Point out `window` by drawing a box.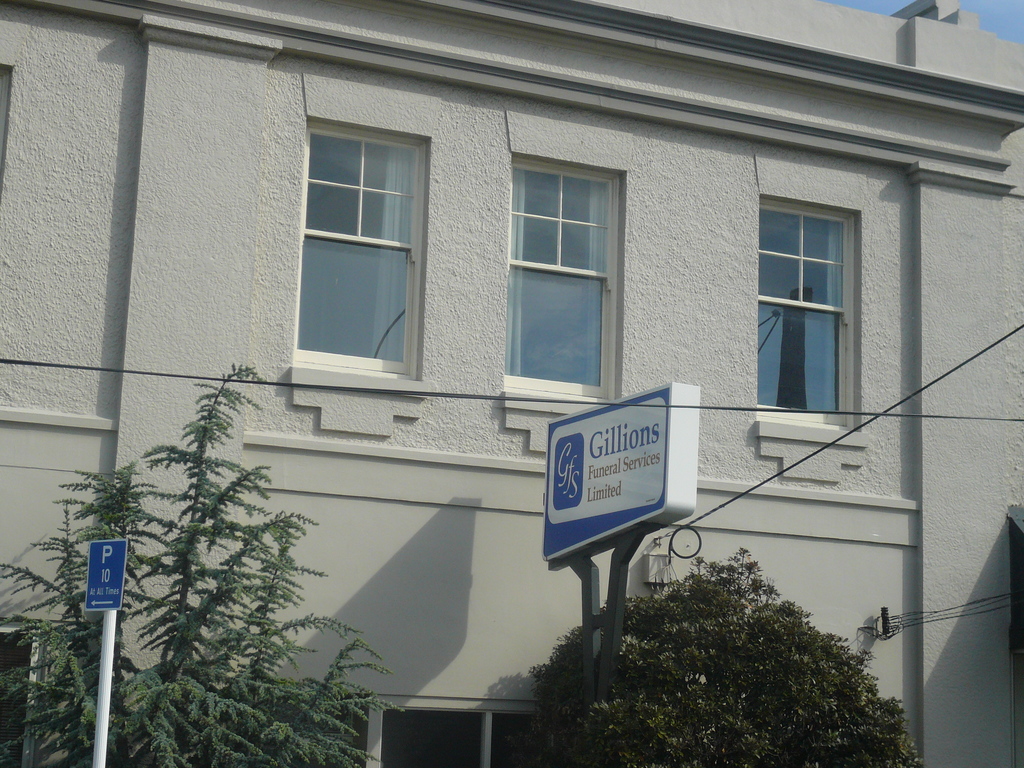
[310,109,431,365].
